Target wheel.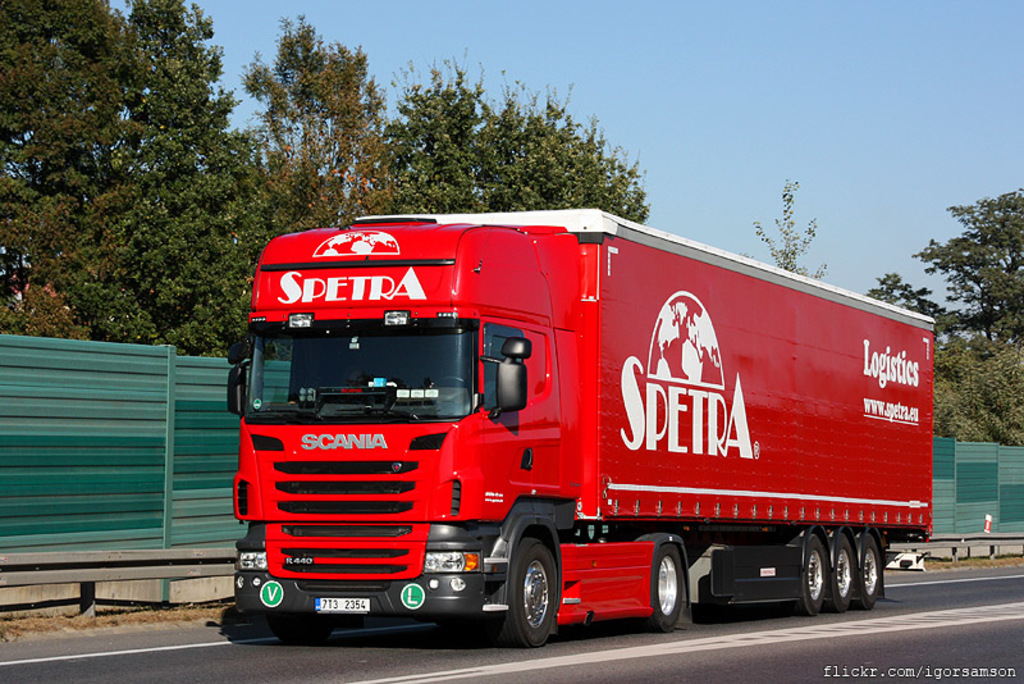
Target region: x1=852, y1=533, x2=881, y2=608.
